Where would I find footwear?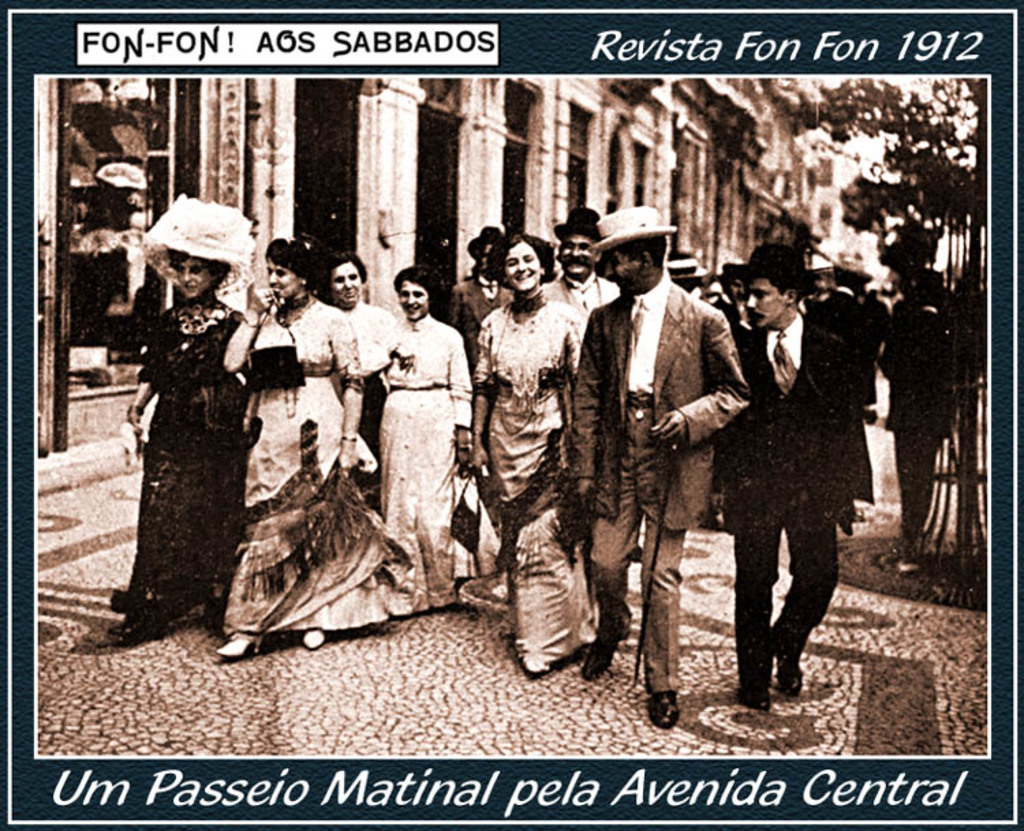
At box(573, 628, 614, 677).
